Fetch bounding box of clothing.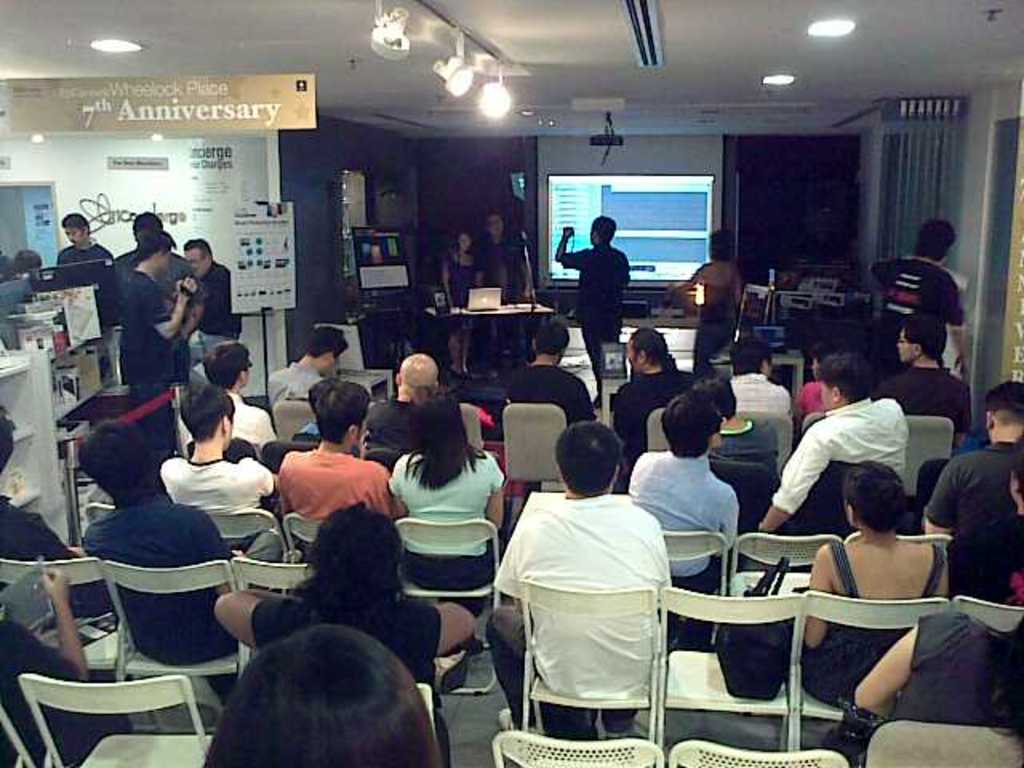
Bbox: pyautogui.locateOnScreen(0, 608, 136, 766).
